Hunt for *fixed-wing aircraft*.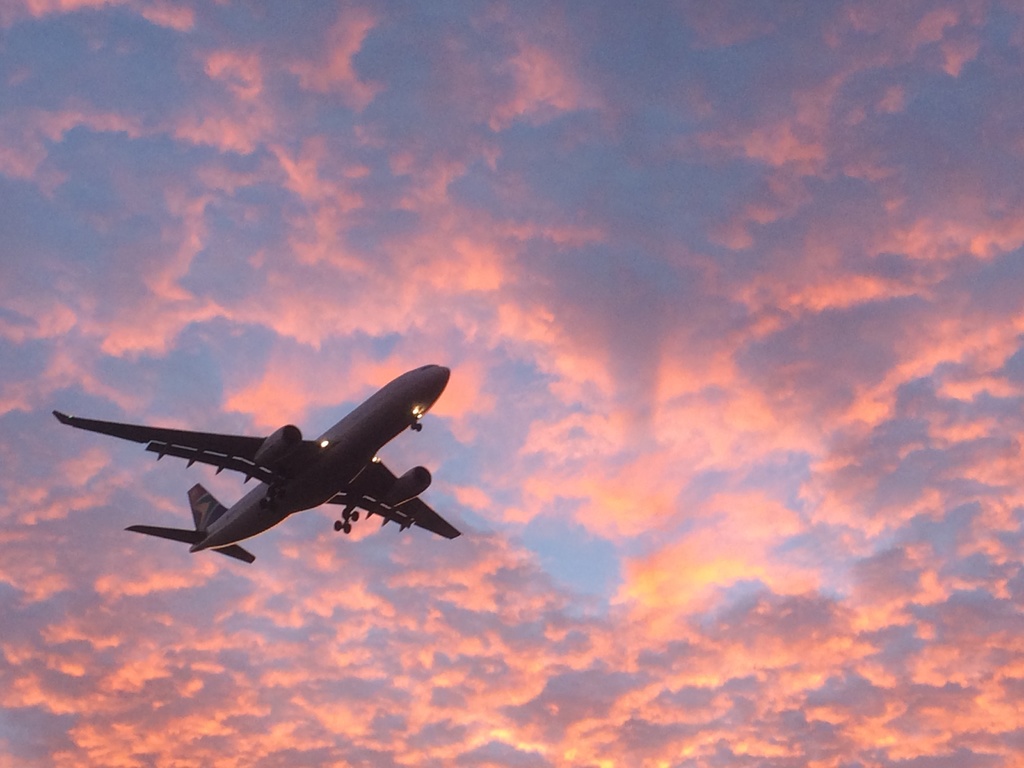
Hunted down at (48,362,452,582).
